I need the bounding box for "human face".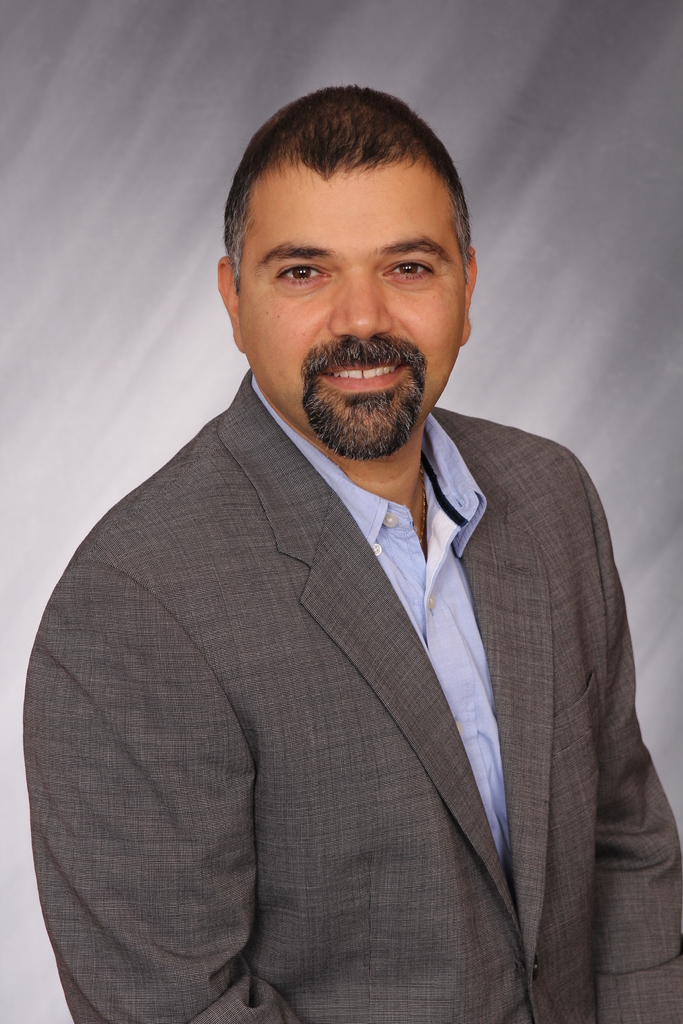
Here it is: l=234, t=161, r=470, b=461.
